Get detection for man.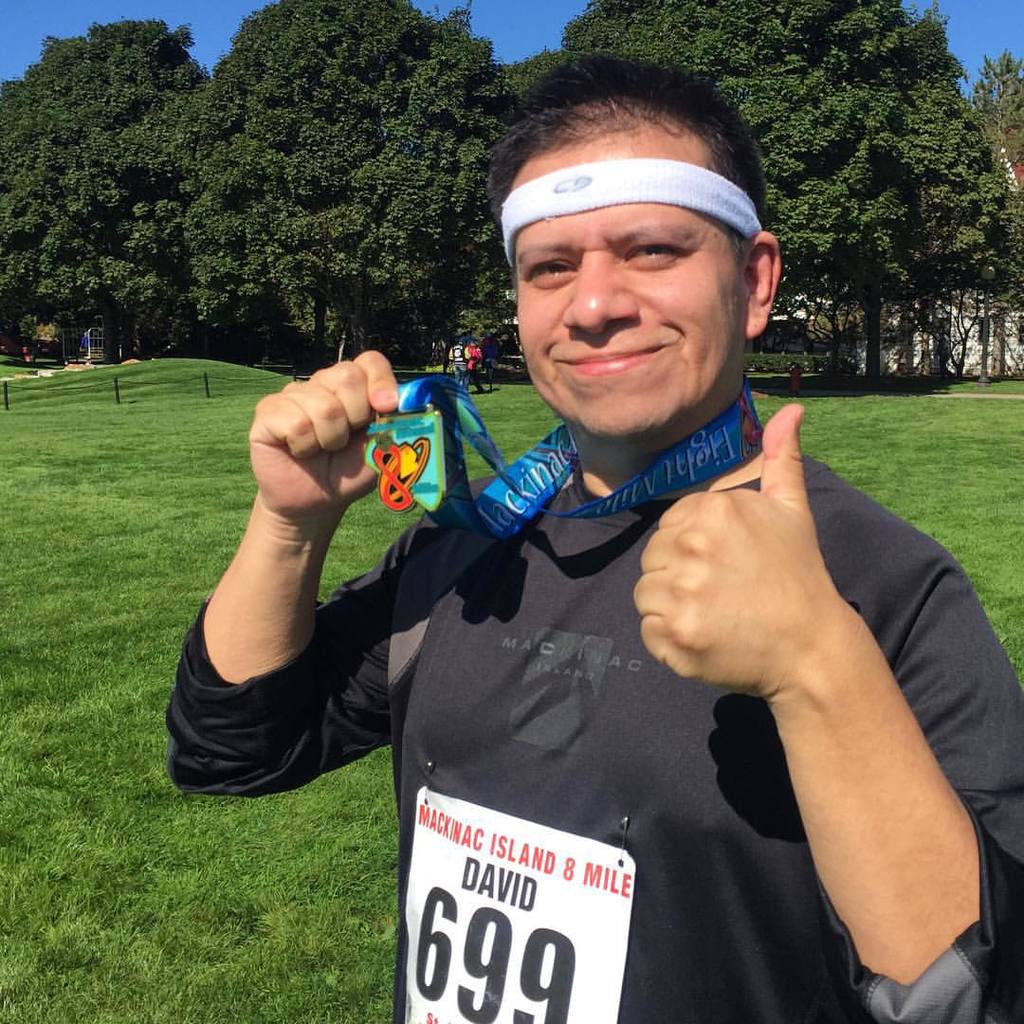
Detection: region(163, 49, 1023, 1023).
